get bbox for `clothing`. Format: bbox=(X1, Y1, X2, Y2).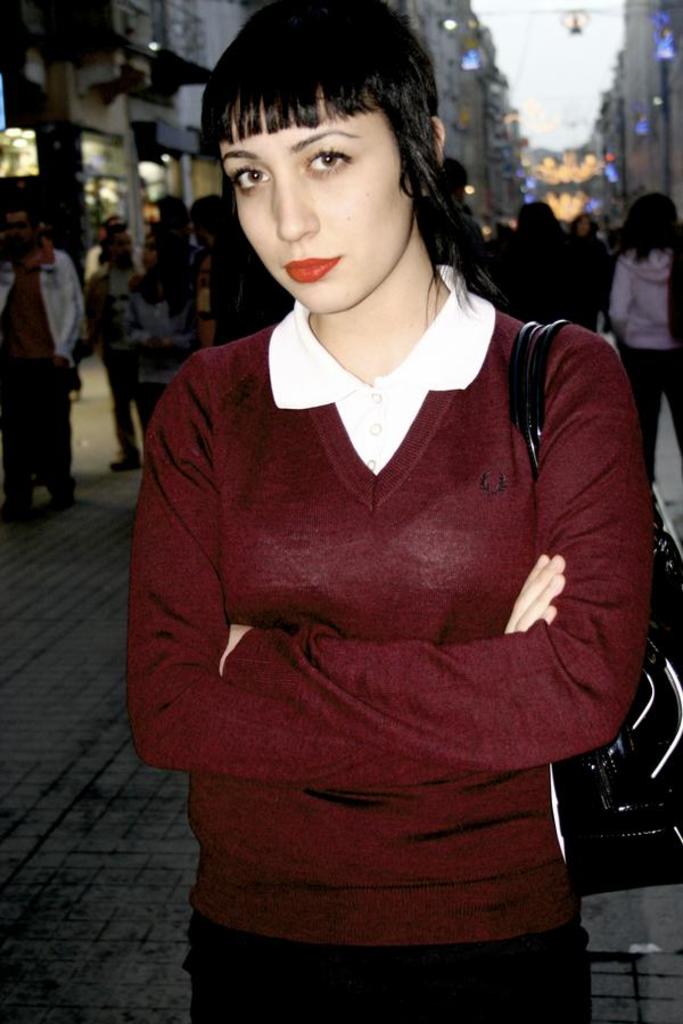
bbox=(602, 248, 682, 469).
